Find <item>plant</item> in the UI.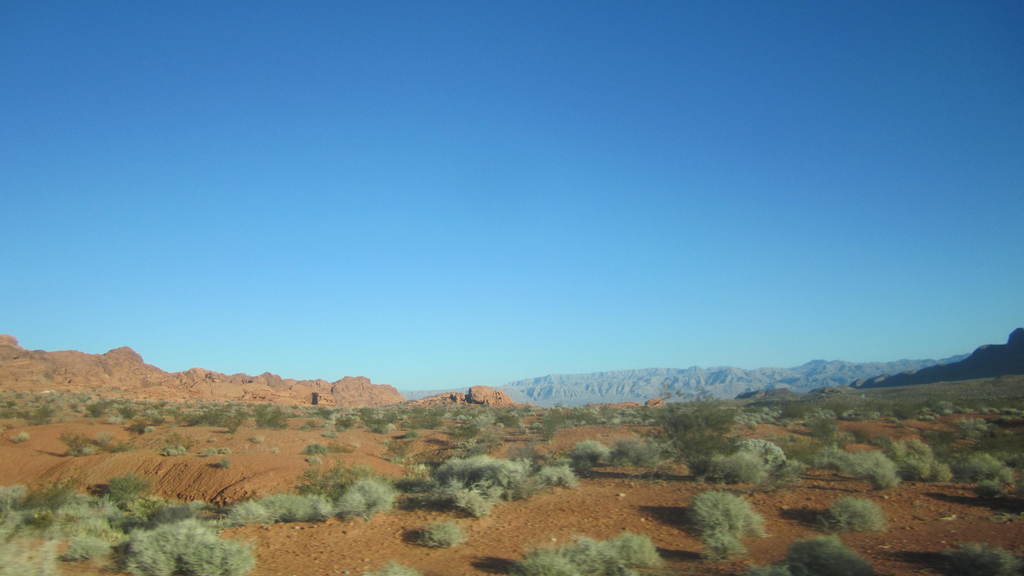
UI element at <bbox>251, 433, 265, 445</bbox>.
